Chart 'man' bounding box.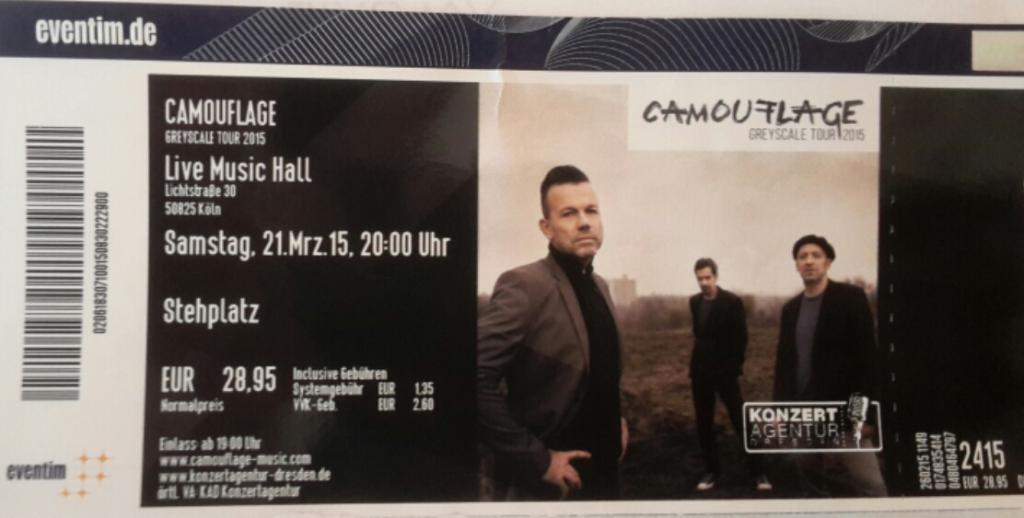
Charted: 775:229:879:497.
